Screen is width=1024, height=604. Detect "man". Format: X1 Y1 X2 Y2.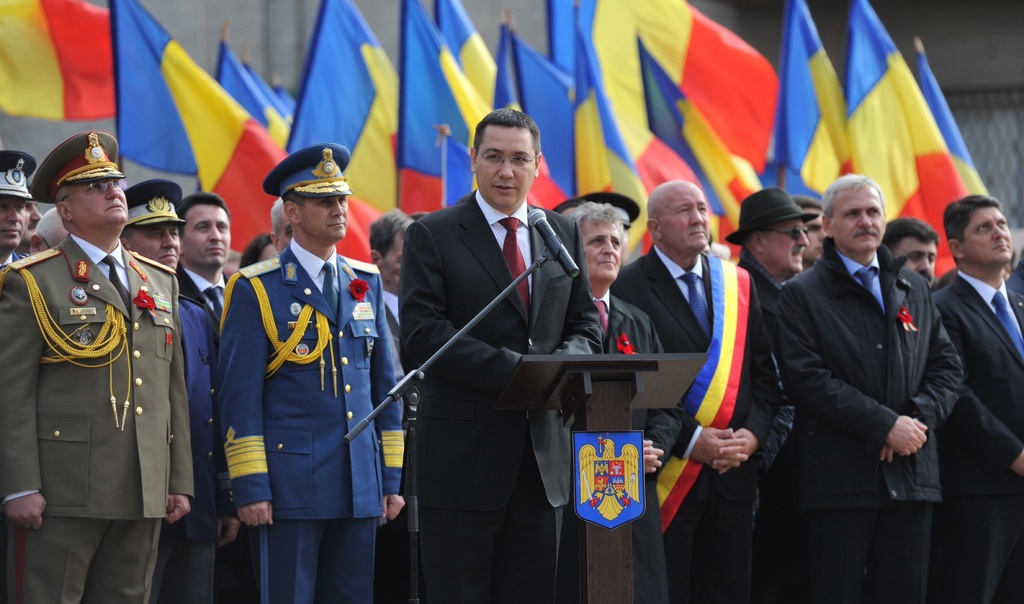
220 144 407 603.
